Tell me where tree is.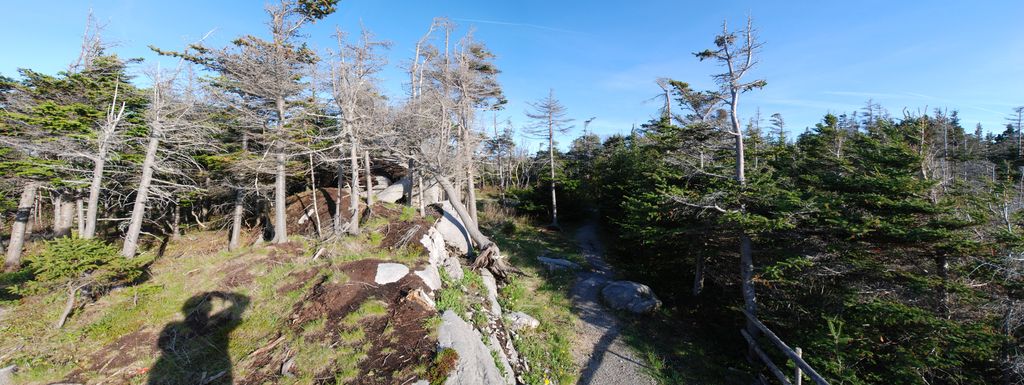
tree is at <region>692, 4, 767, 334</region>.
